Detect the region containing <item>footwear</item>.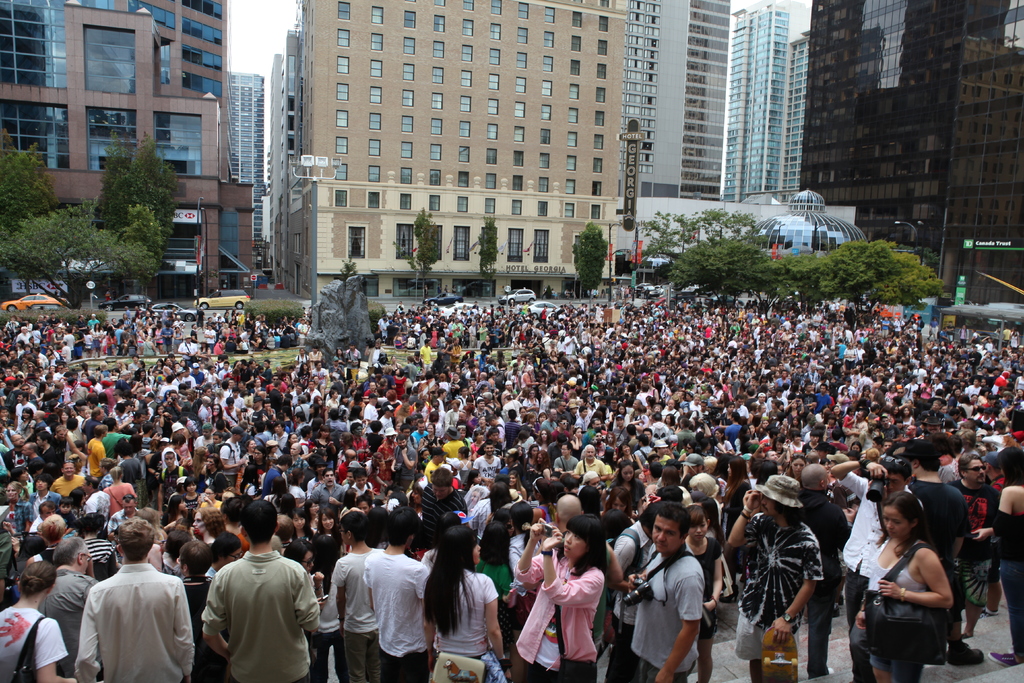
<box>988,646,1023,674</box>.
